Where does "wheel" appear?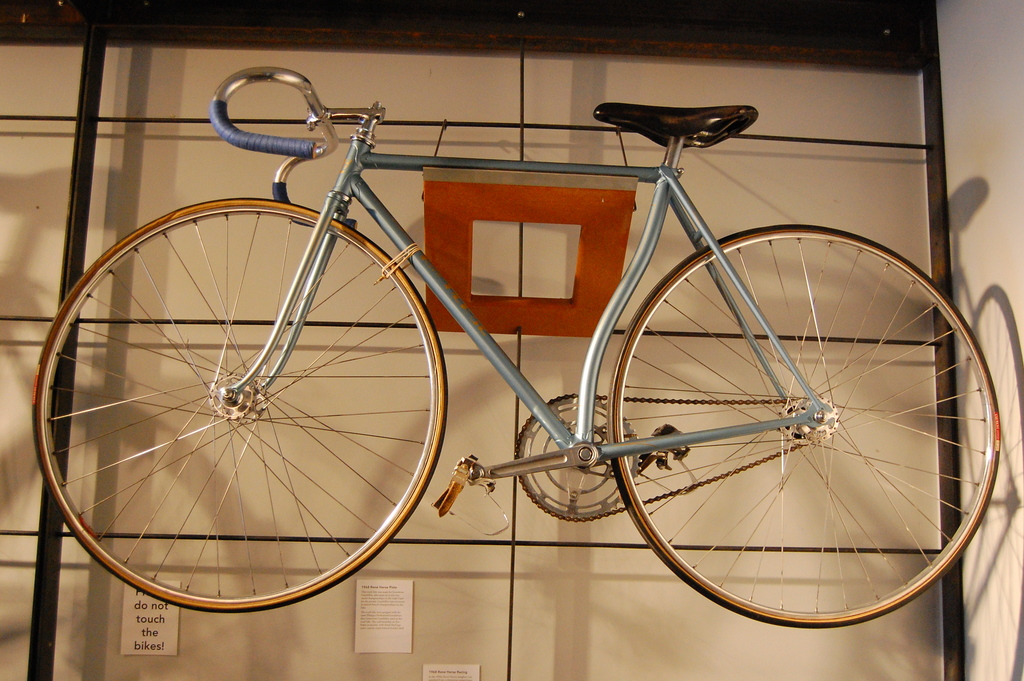
Appears at detection(607, 225, 998, 630).
